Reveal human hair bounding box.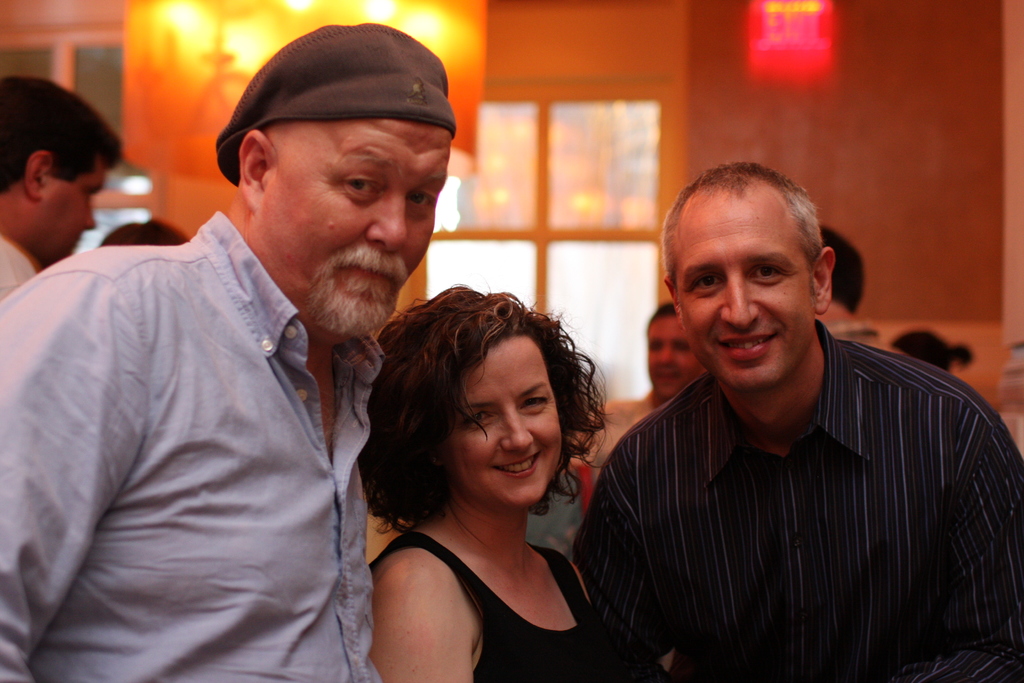
Revealed: {"x1": 891, "y1": 325, "x2": 976, "y2": 377}.
